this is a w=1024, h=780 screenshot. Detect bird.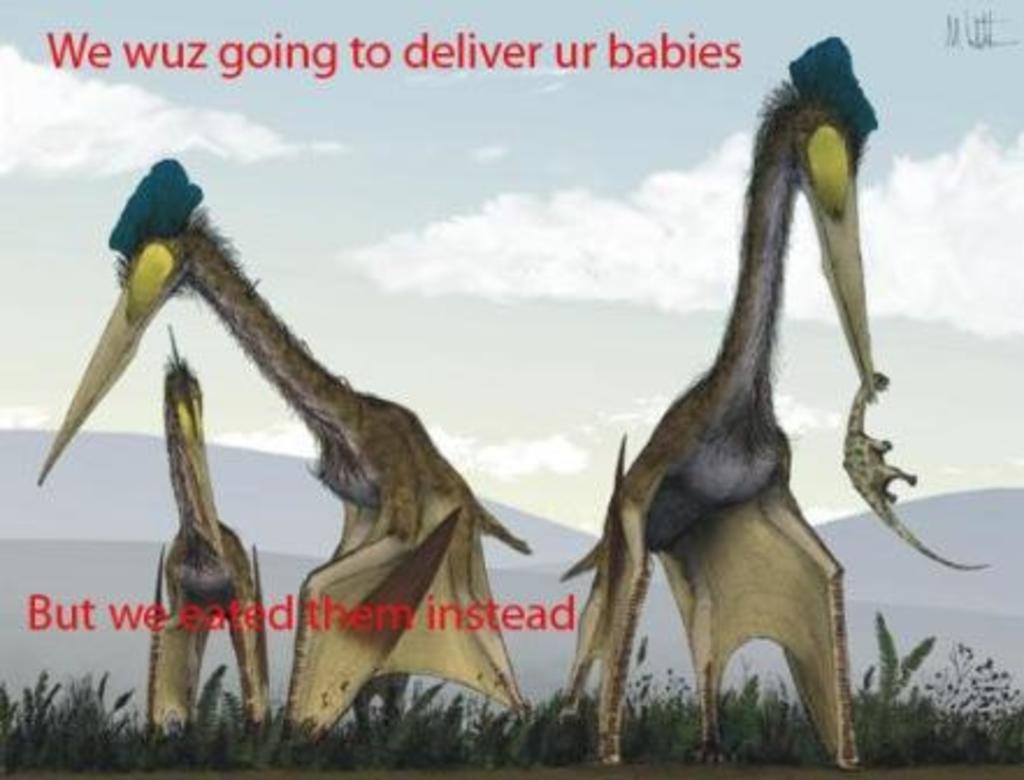
<region>590, 67, 908, 750</region>.
